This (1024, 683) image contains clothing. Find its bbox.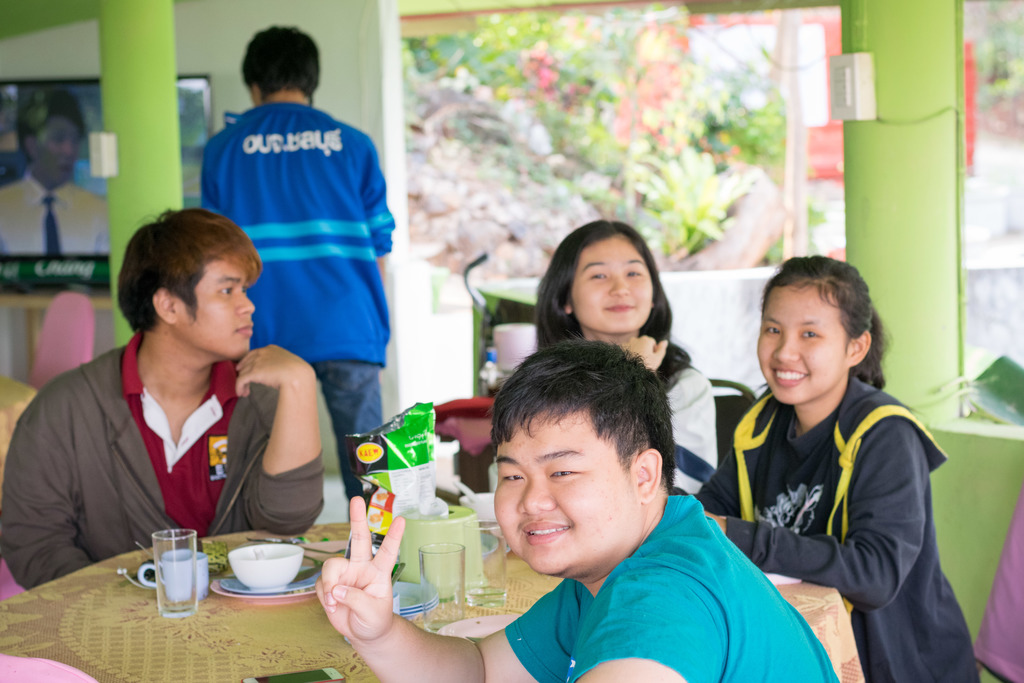
locate(506, 498, 831, 682).
